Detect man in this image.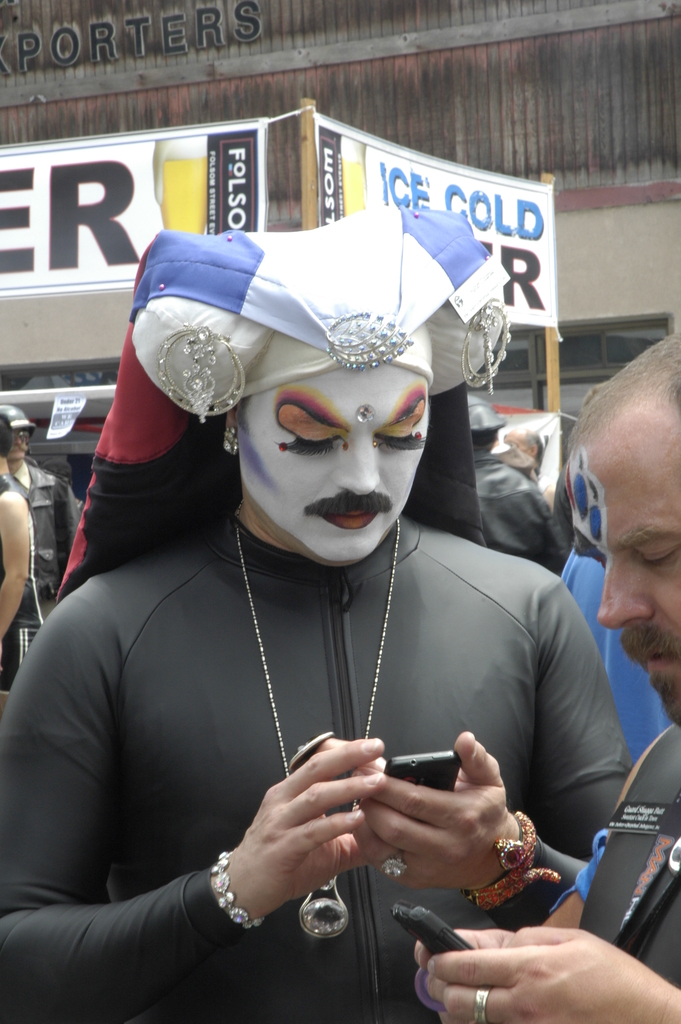
Detection: bbox=(0, 392, 64, 625).
